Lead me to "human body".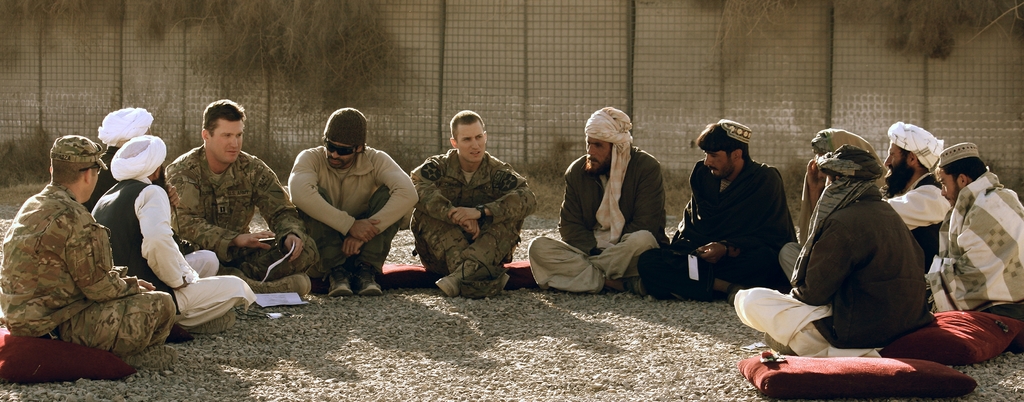
Lead to bbox=[525, 106, 667, 300].
